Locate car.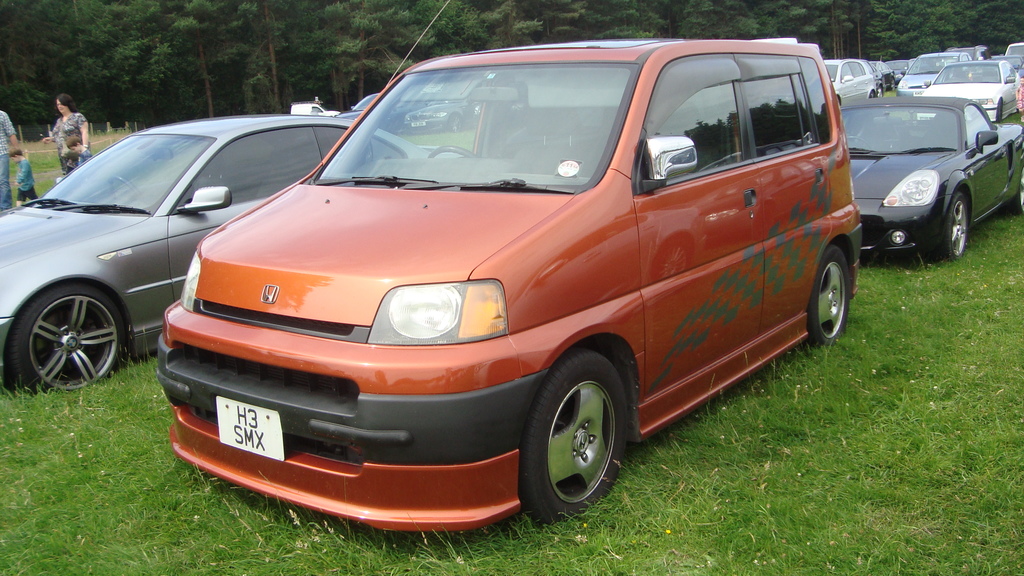
Bounding box: [x1=869, y1=60, x2=894, y2=92].
